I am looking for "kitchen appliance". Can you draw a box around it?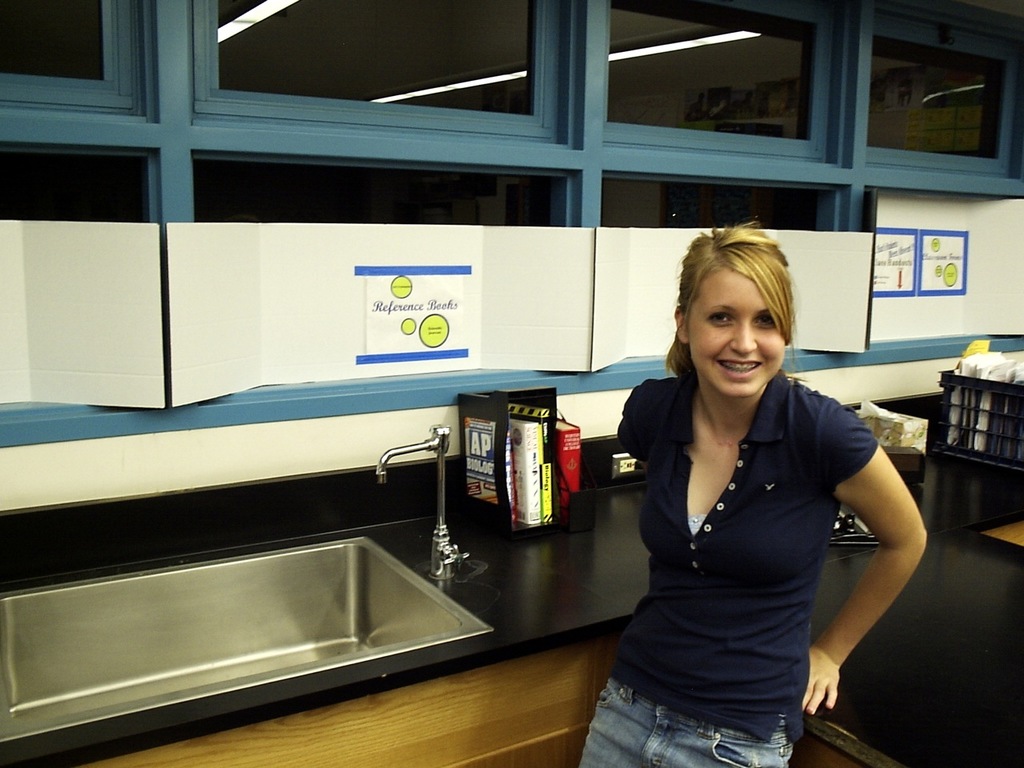
Sure, the bounding box is crop(463, 386, 548, 522).
